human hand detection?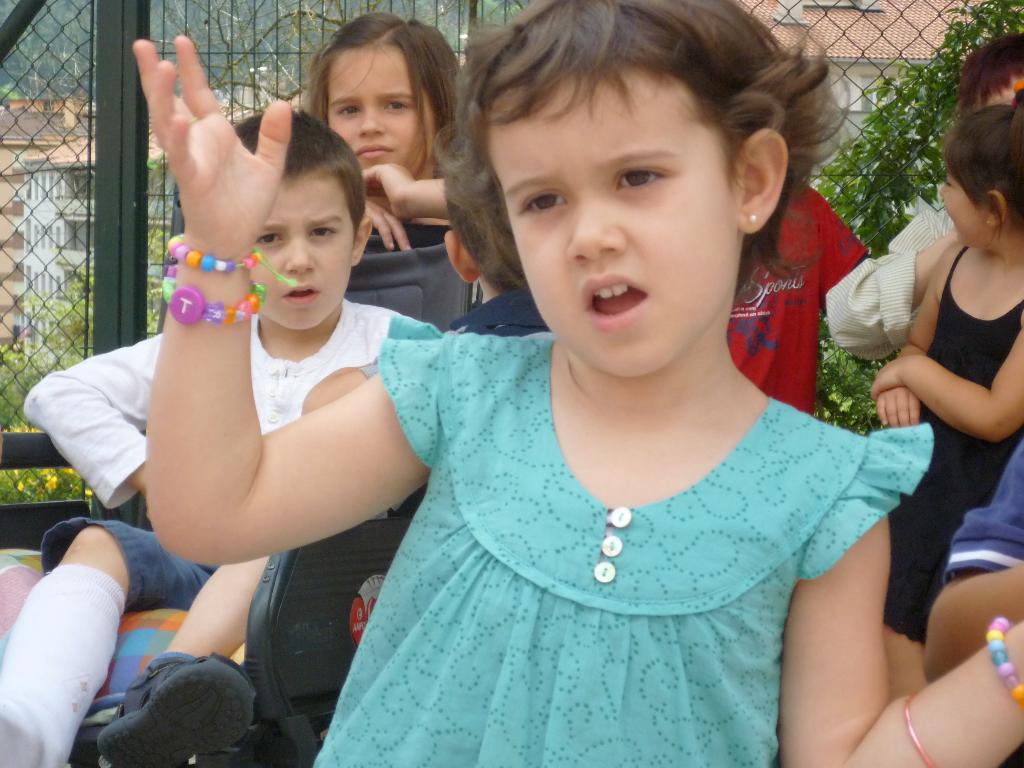
region(874, 353, 927, 404)
